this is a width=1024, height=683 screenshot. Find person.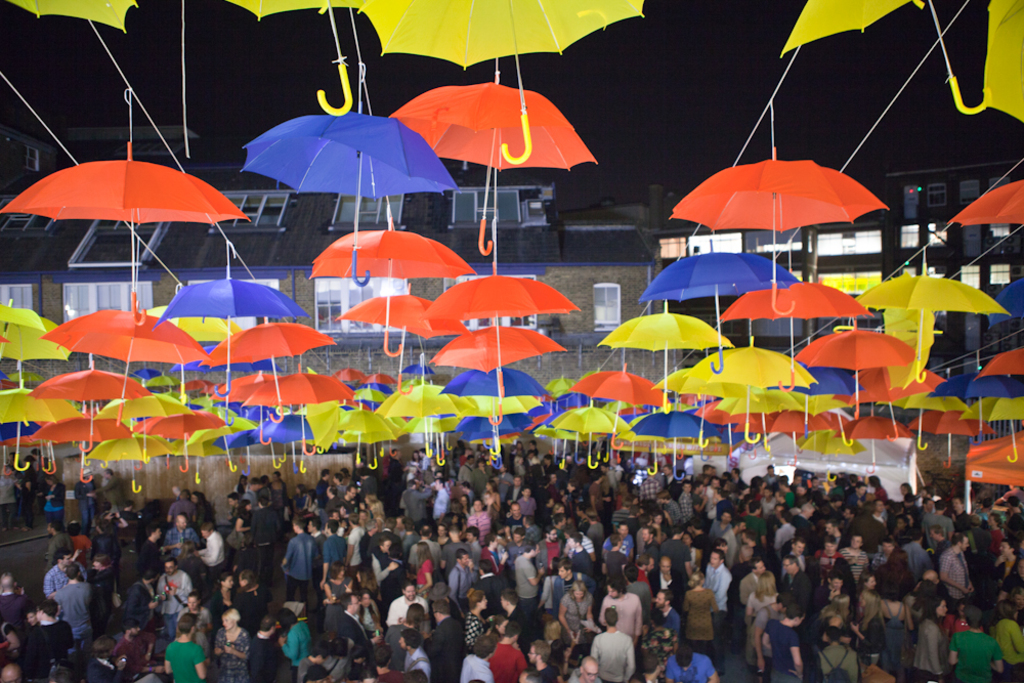
Bounding box: 325:517:347:582.
